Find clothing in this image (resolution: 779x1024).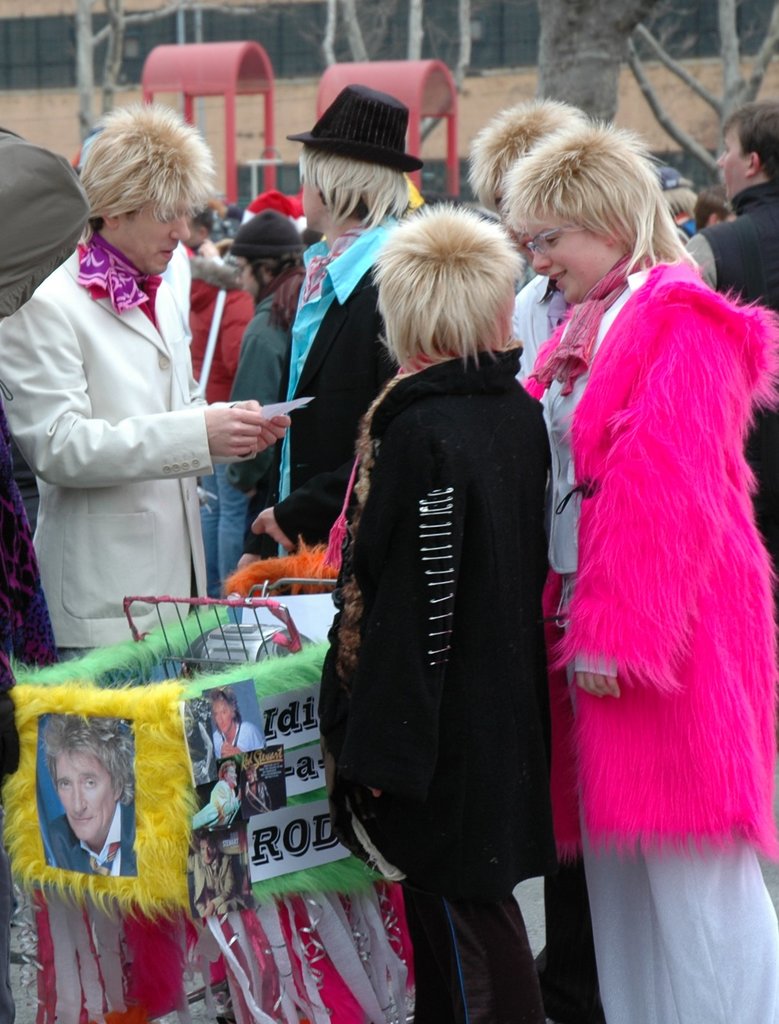
box=[551, 257, 778, 1023].
